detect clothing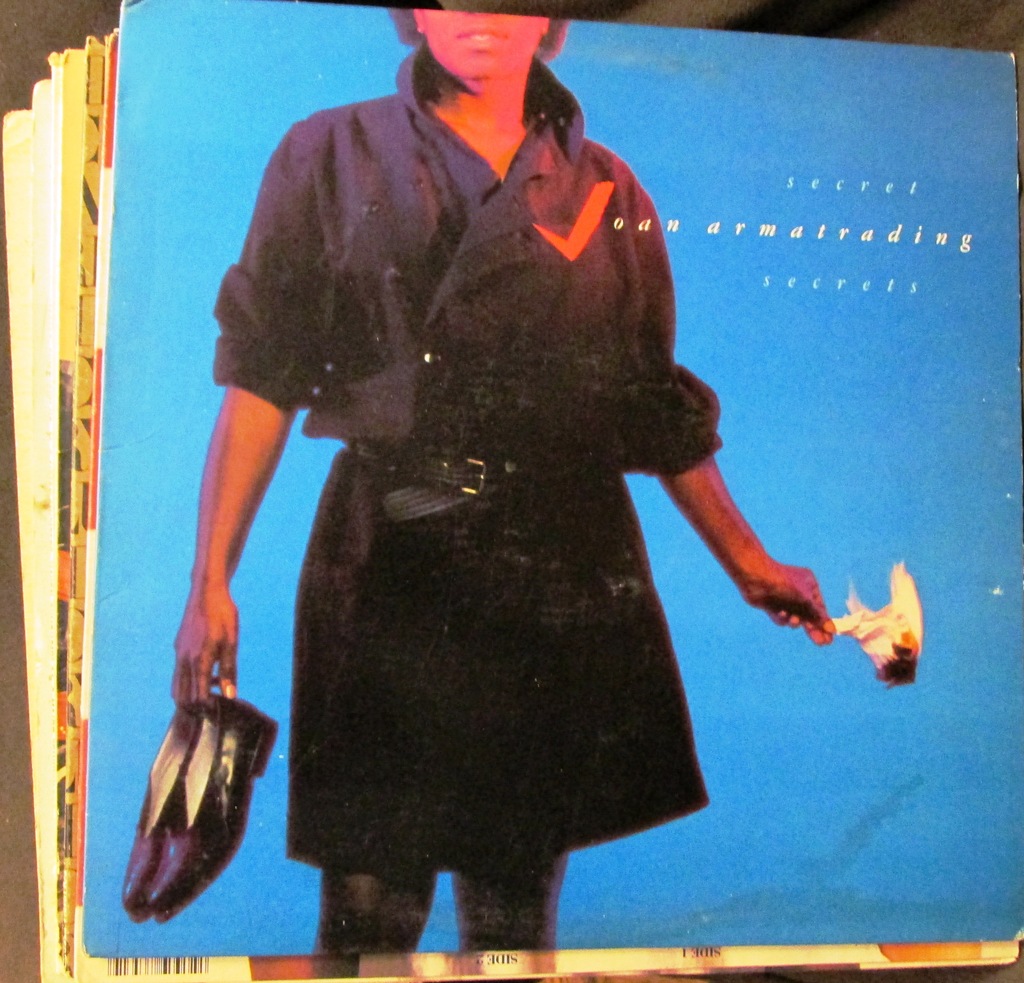
(x1=195, y1=62, x2=790, y2=916)
